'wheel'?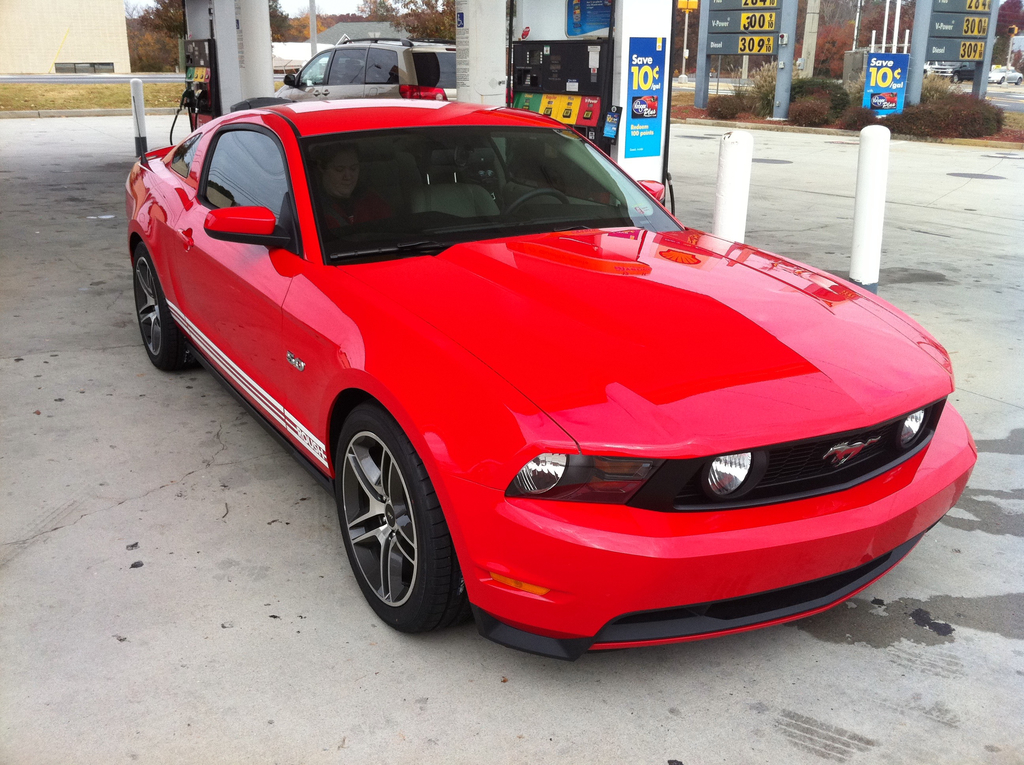
(left=328, top=404, right=450, bottom=632)
